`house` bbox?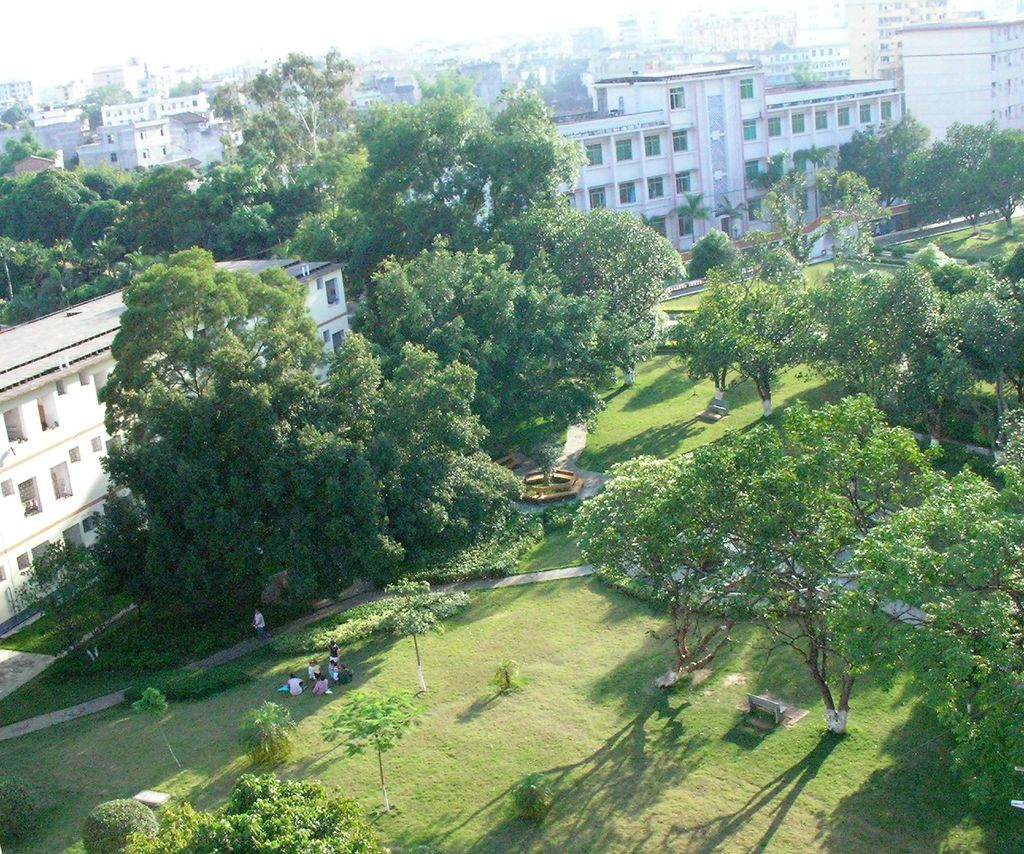
x1=483, y1=62, x2=907, y2=275
